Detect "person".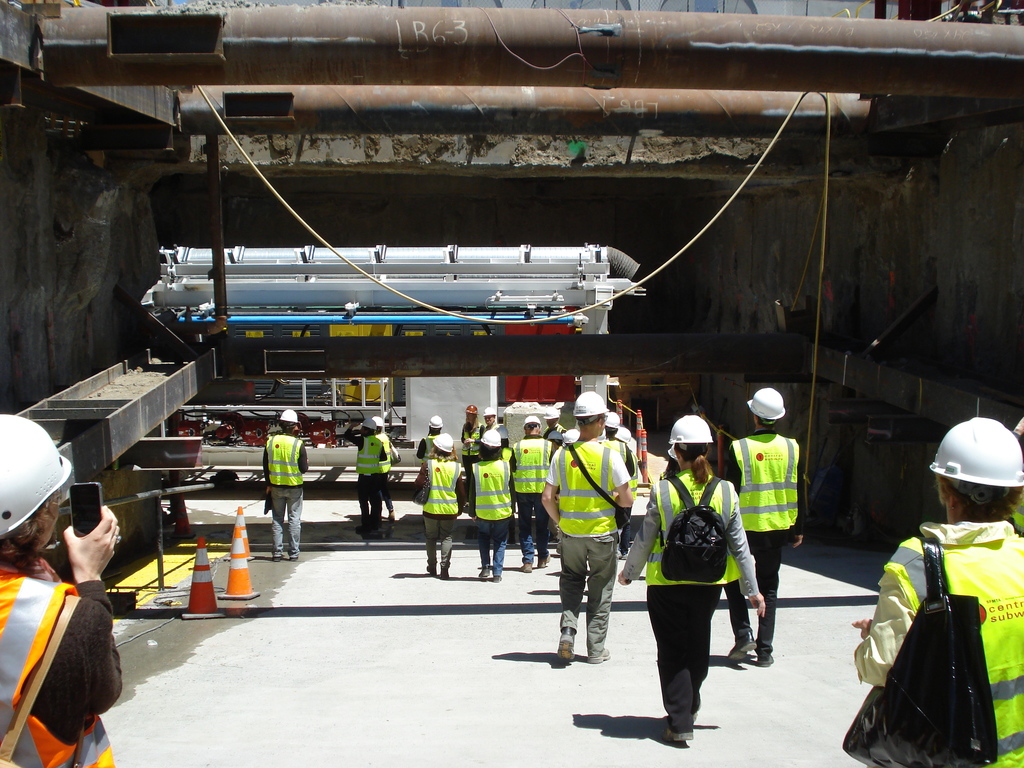
Detected at box=[0, 403, 131, 761].
